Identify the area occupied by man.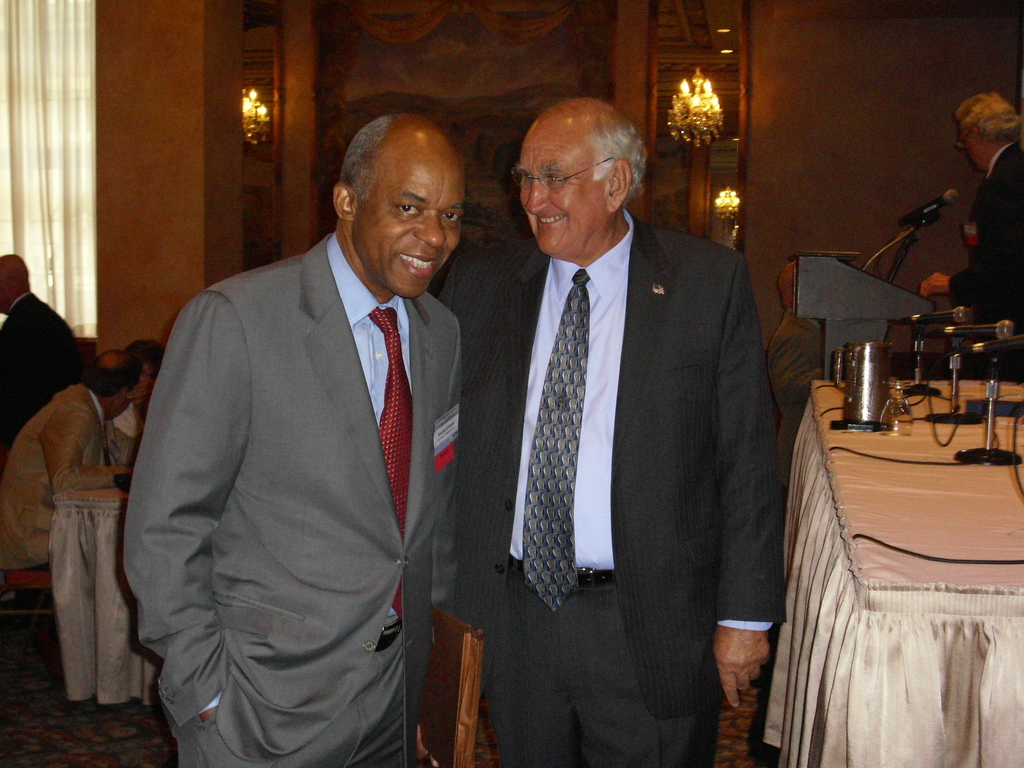
Area: BBox(920, 86, 1023, 346).
